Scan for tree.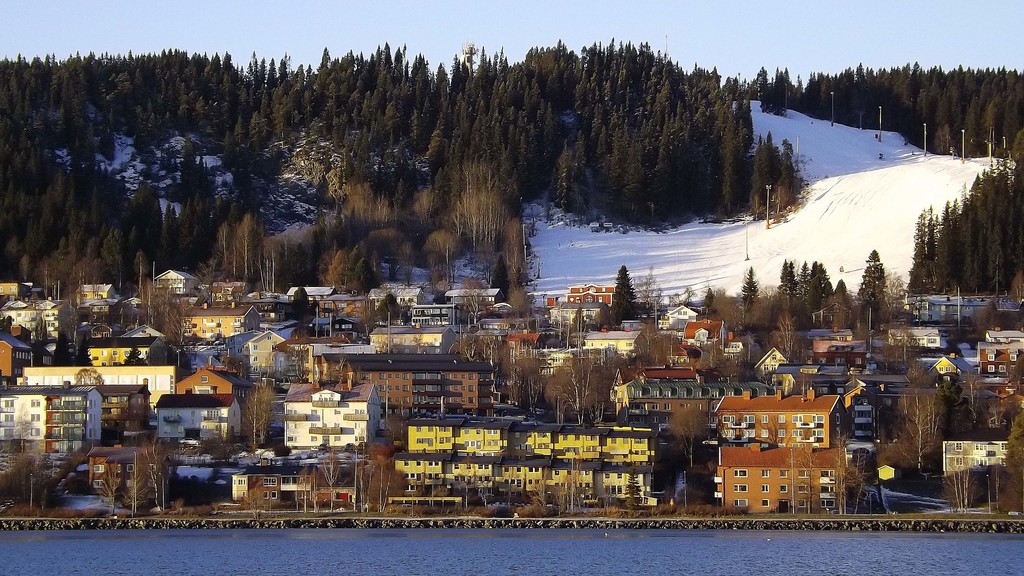
Scan result: box=[666, 405, 710, 470].
